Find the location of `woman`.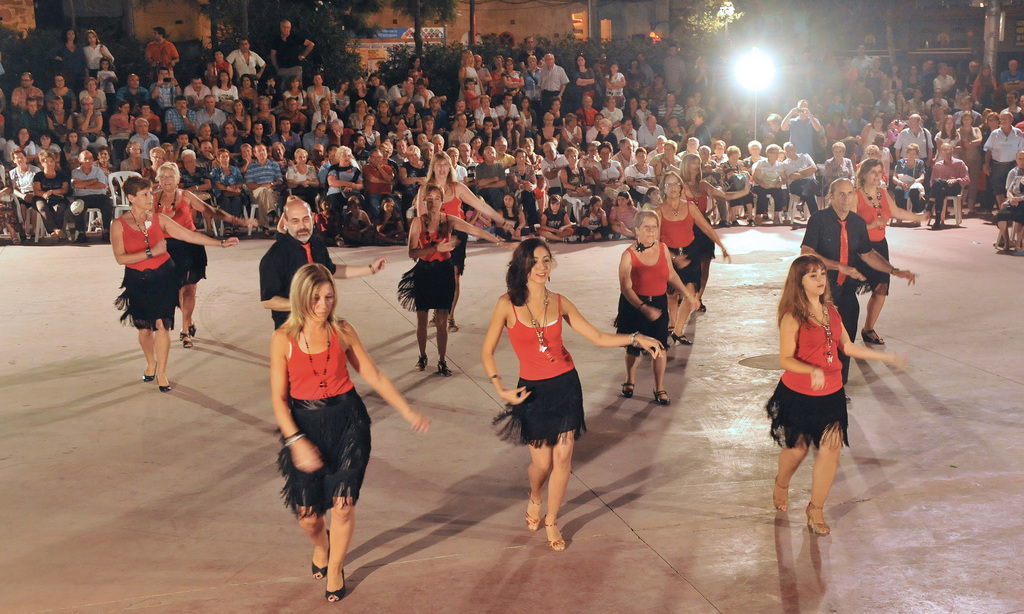
Location: BBox(152, 163, 257, 350).
